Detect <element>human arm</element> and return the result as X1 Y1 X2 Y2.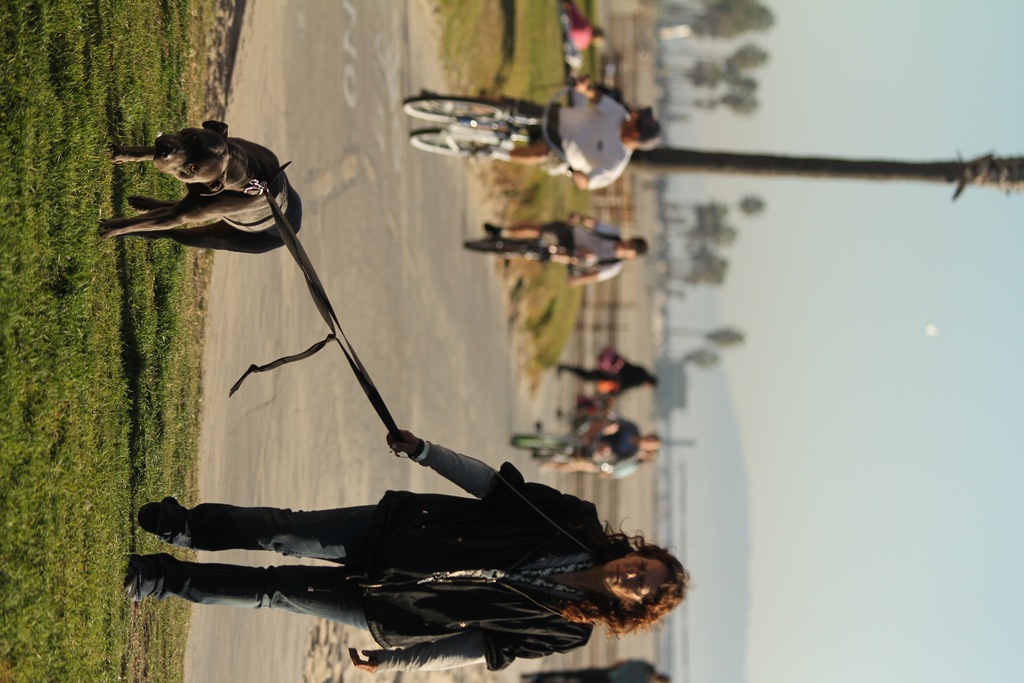
347 638 593 677.
